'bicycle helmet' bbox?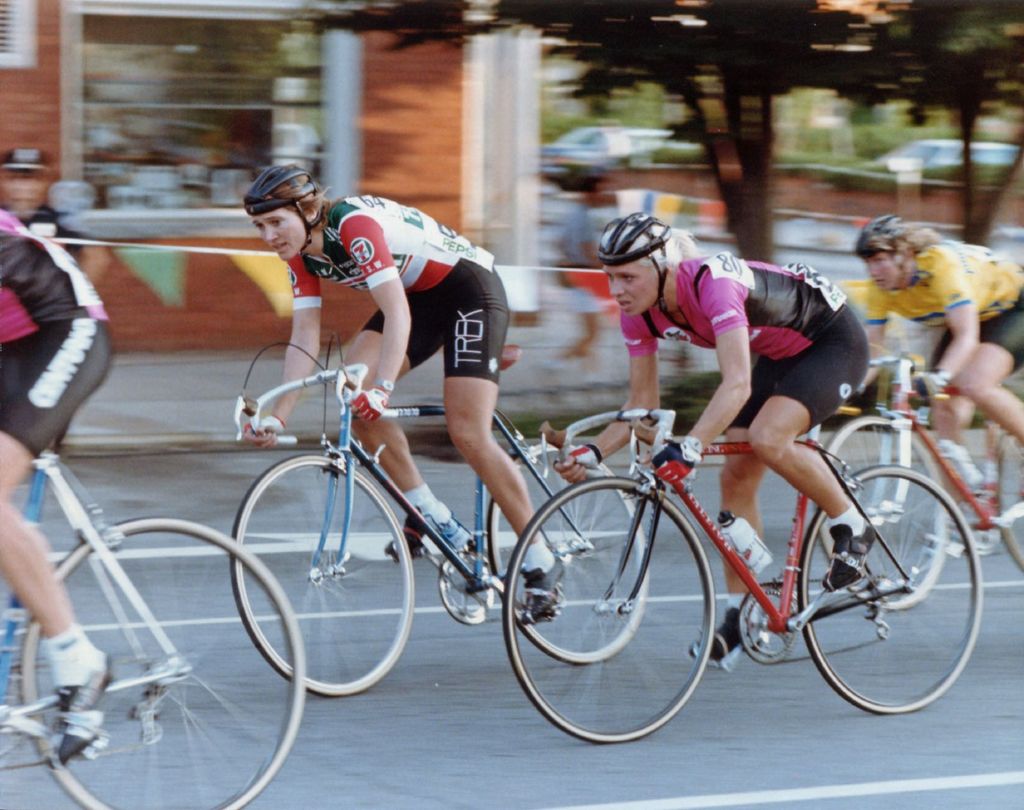
{"x1": 598, "y1": 210, "x2": 673, "y2": 298}
